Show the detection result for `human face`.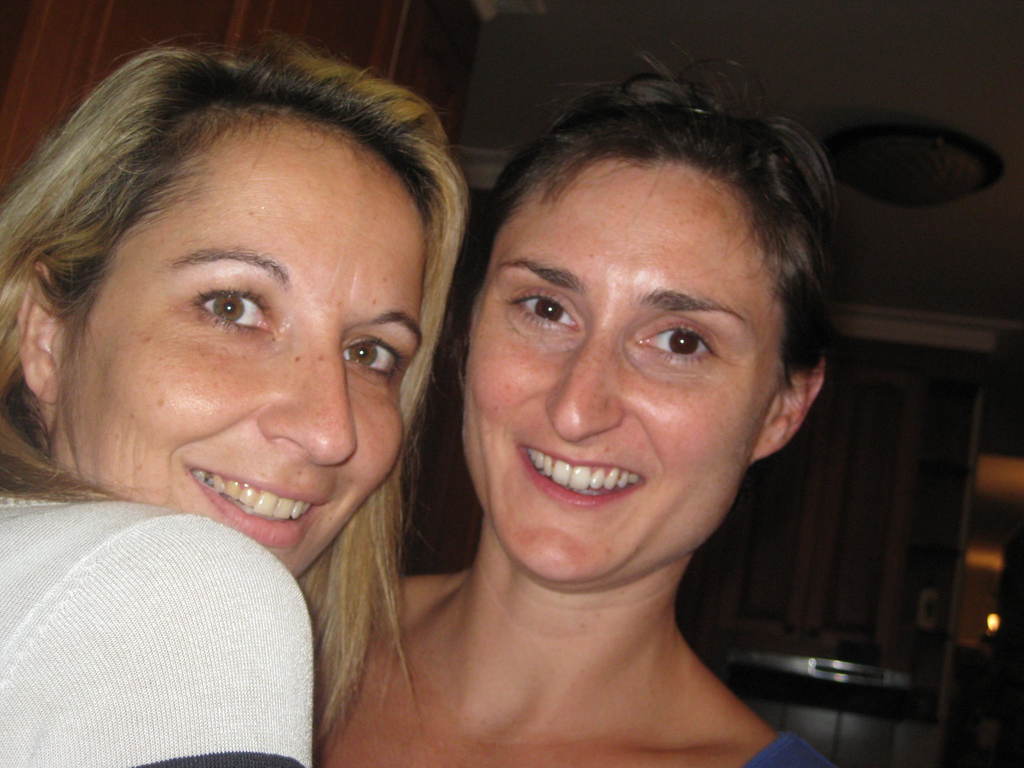
rect(460, 155, 791, 584).
